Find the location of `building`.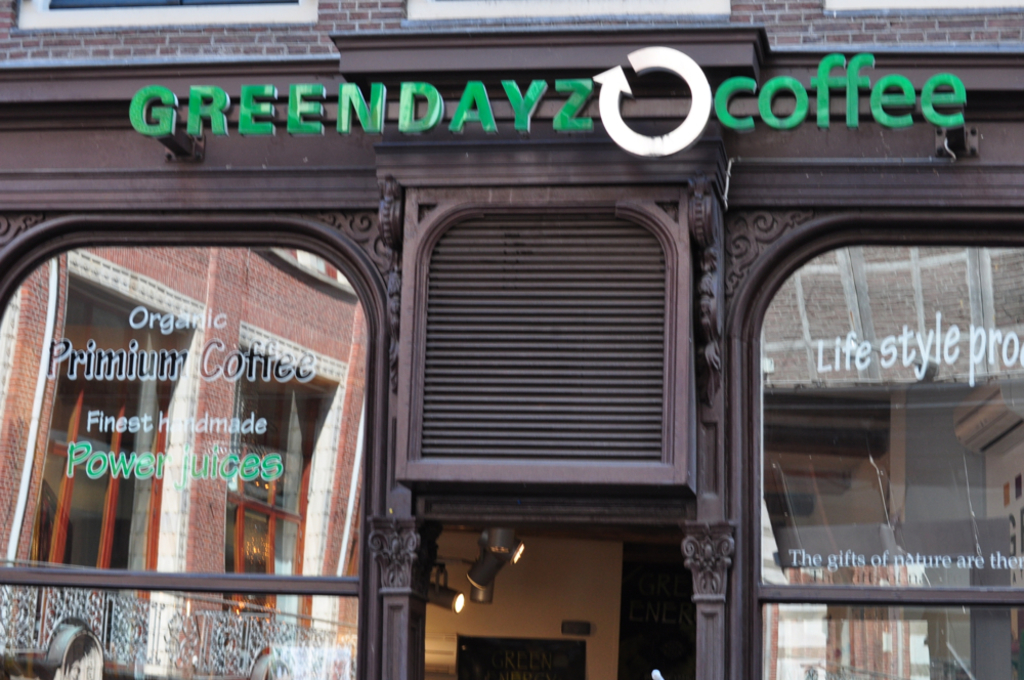
Location: [left=0, top=0, right=1023, bottom=679].
